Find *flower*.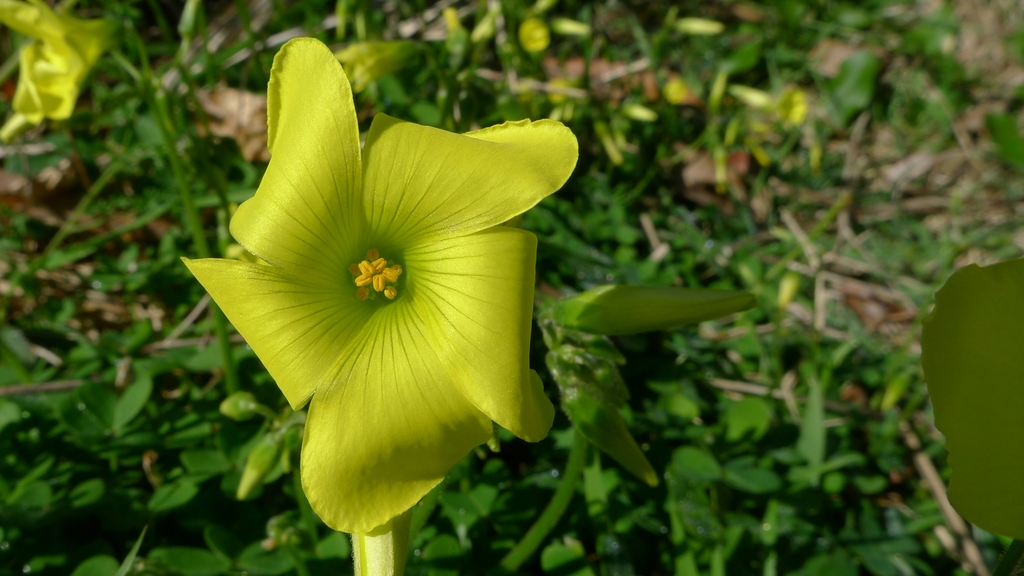
locate(191, 42, 561, 538).
